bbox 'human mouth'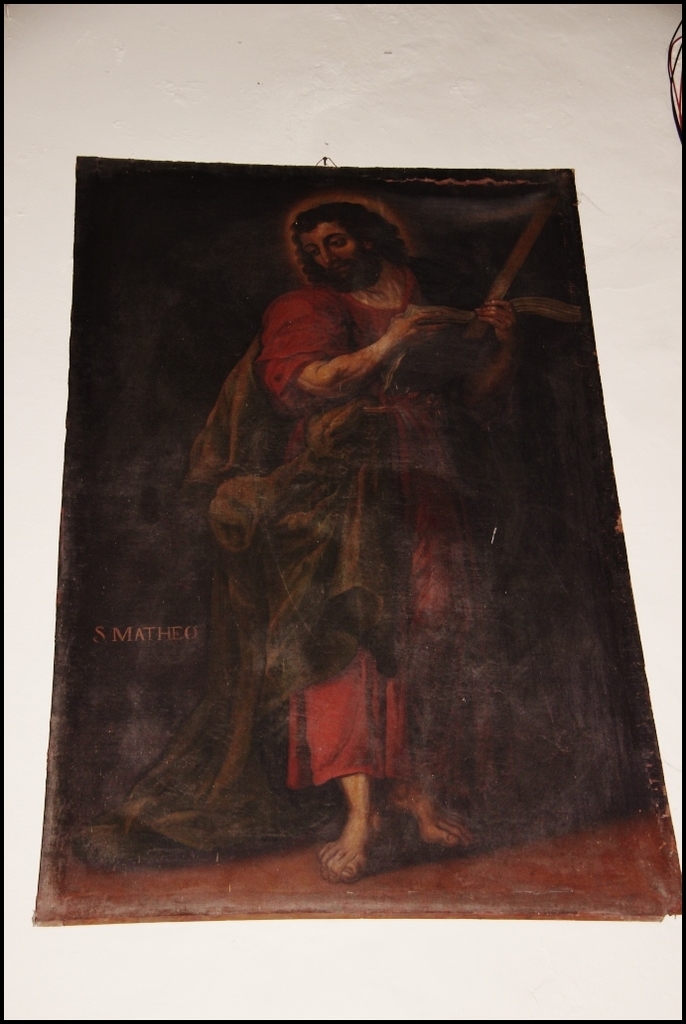
locate(332, 263, 353, 277)
